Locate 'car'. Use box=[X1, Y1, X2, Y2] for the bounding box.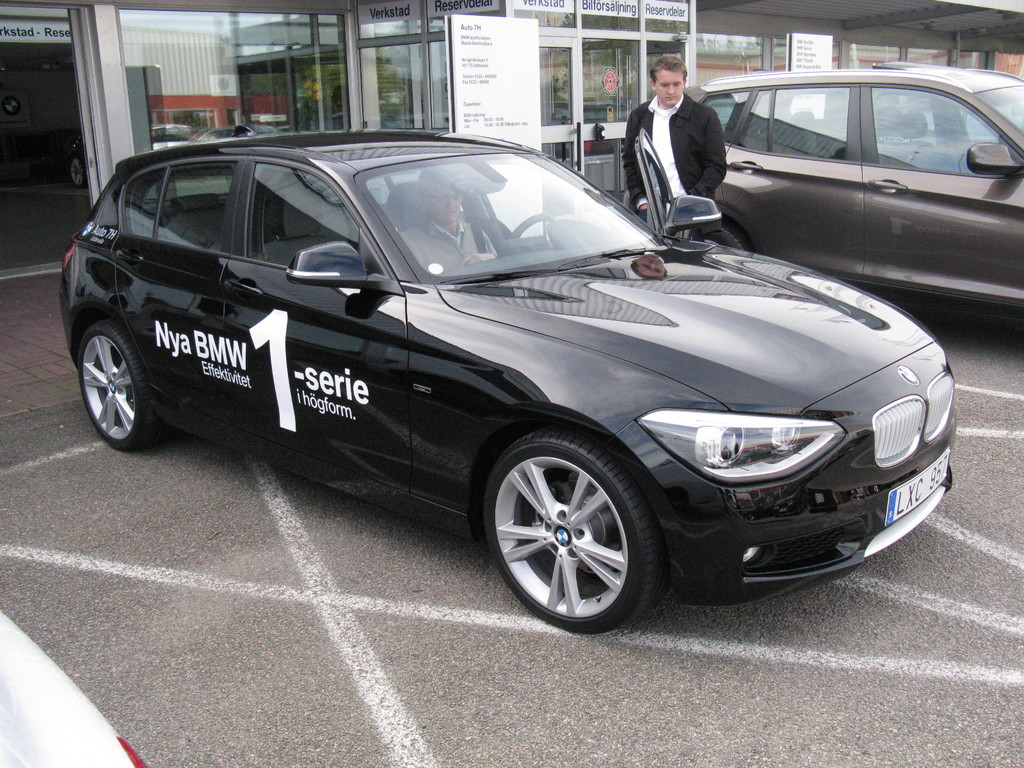
box=[68, 118, 194, 183].
